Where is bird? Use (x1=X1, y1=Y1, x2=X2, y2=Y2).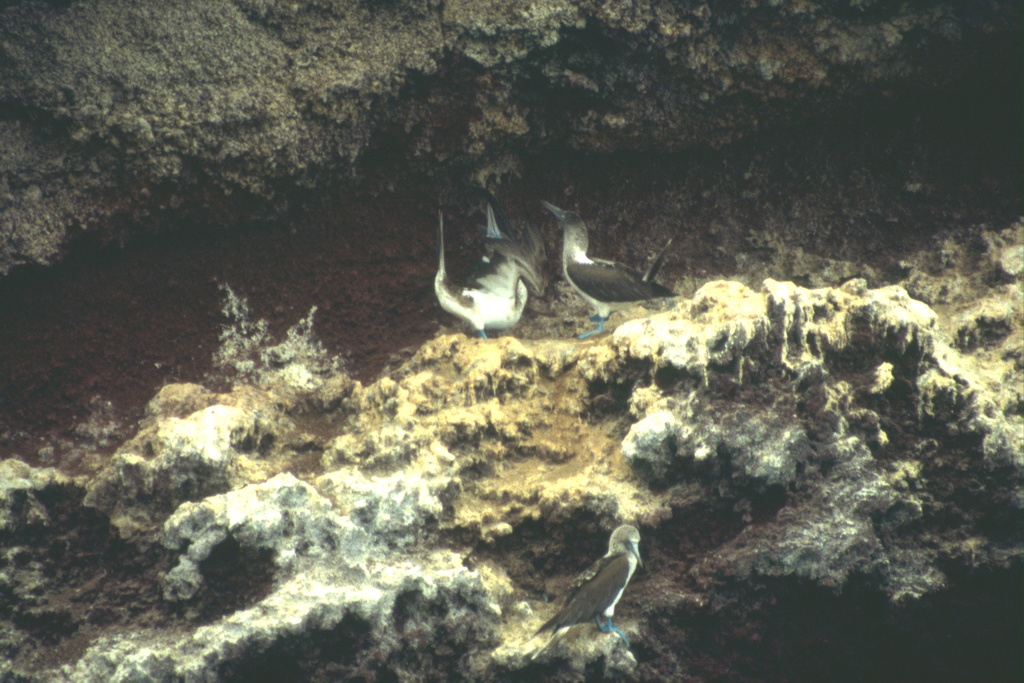
(x1=474, y1=199, x2=545, y2=300).
